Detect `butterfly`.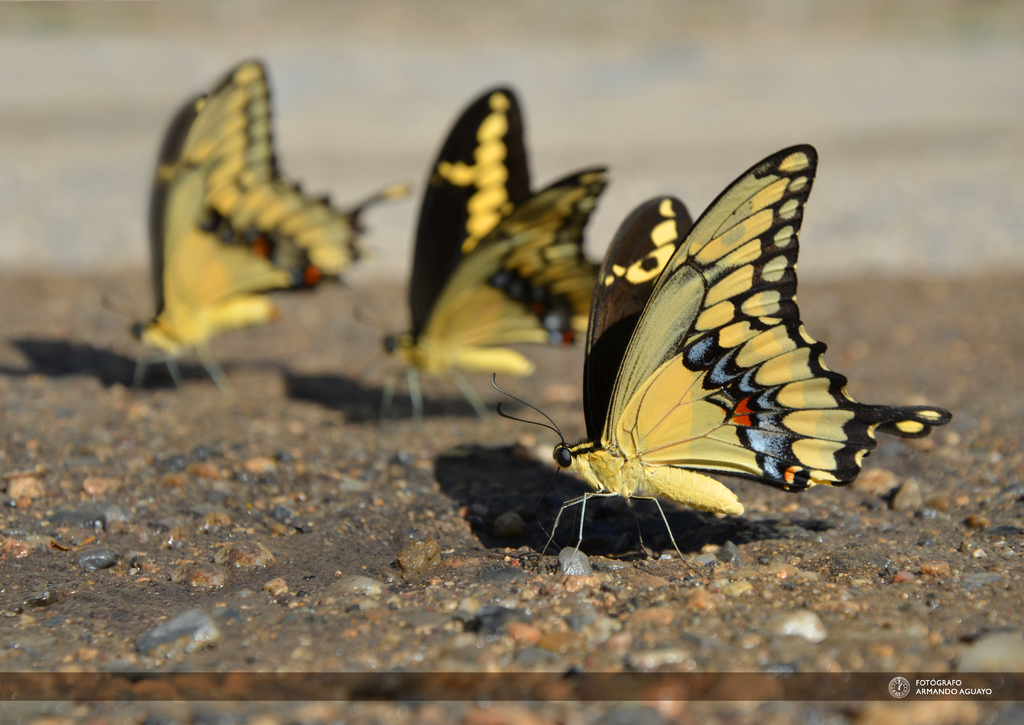
Detected at l=356, t=89, r=614, b=430.
